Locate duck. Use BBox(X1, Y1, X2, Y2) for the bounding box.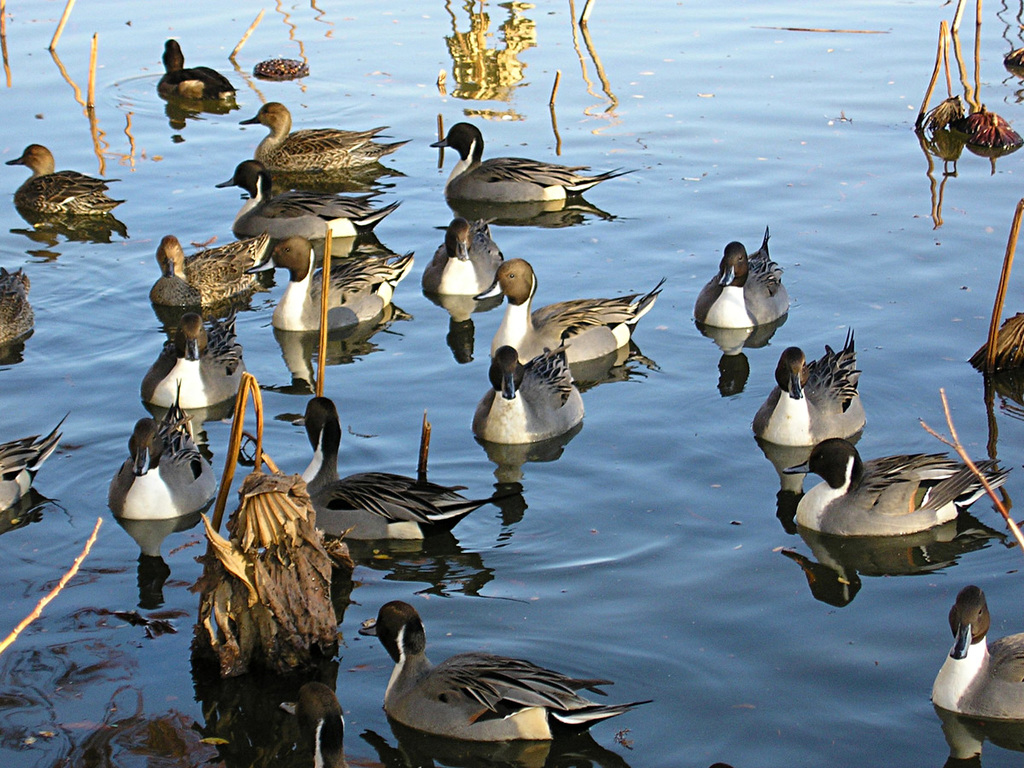
BBox(250, 38, 319, 82).
